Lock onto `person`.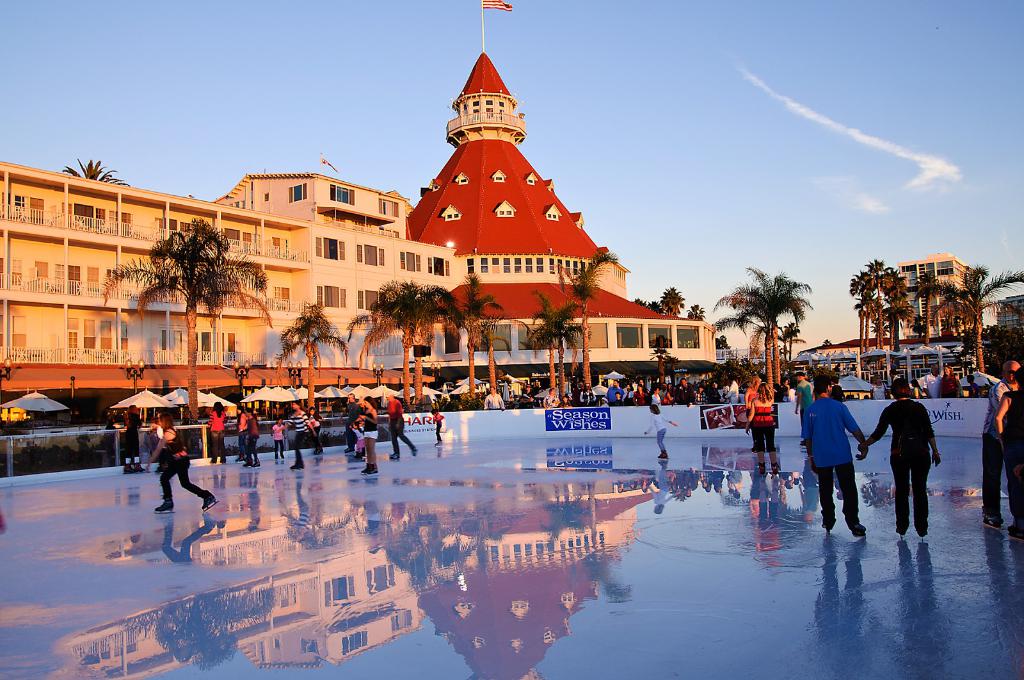
Locked: {"x1": 382, "y1": 393, "x2": 412, "y2": 462}.
